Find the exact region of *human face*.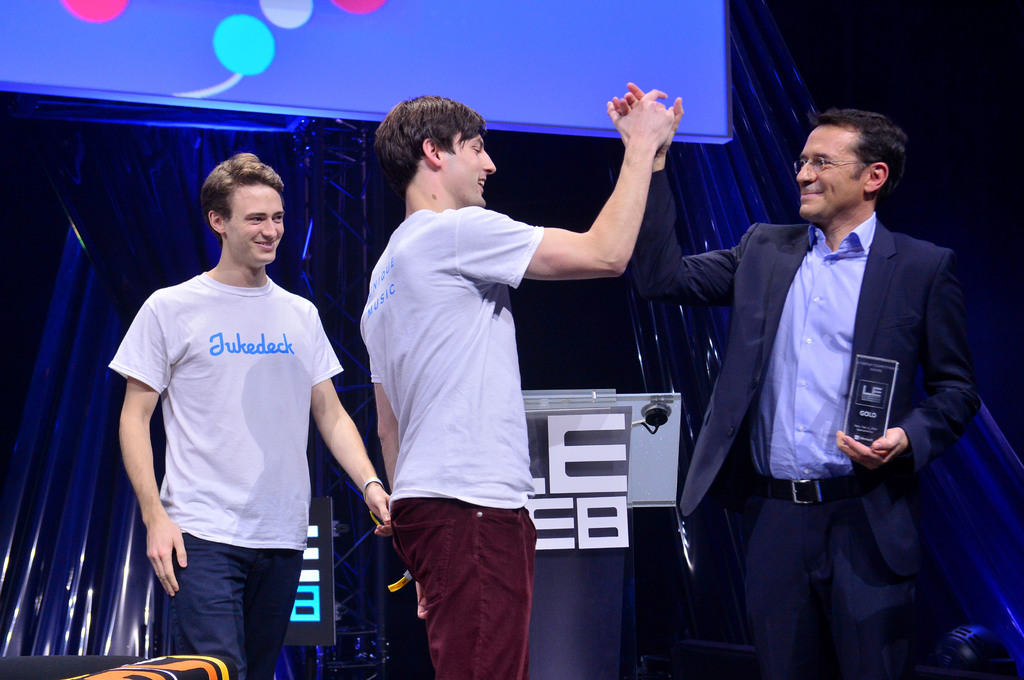
Exact region: {"left": 440, "top": 134, "right": 497, "bottom": 205}.
